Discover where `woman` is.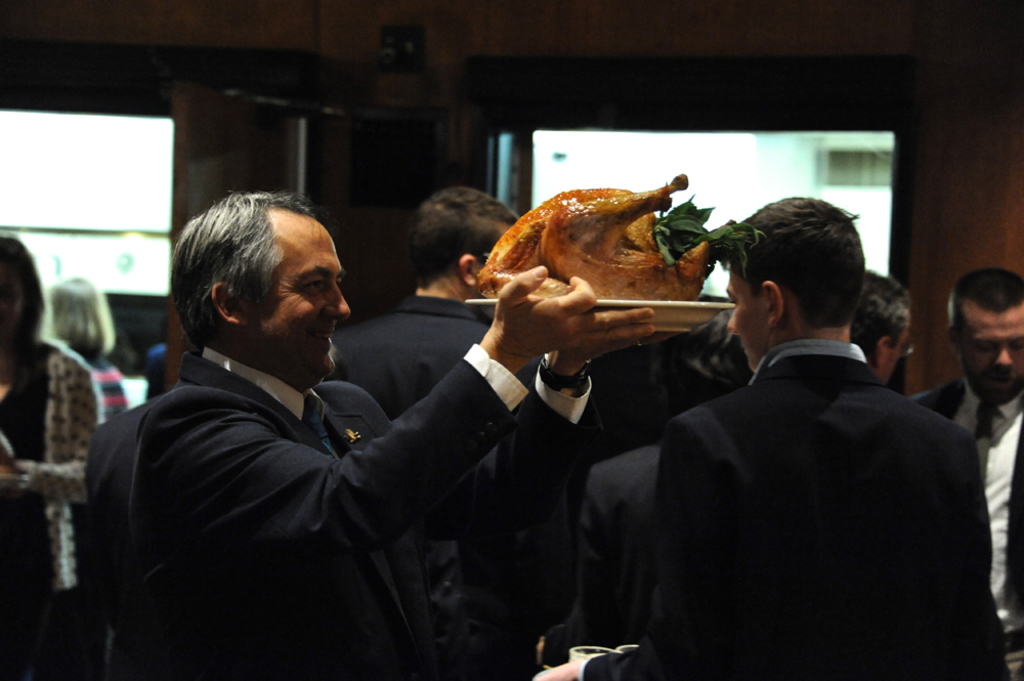
Discovered at 45 275 125 419.
